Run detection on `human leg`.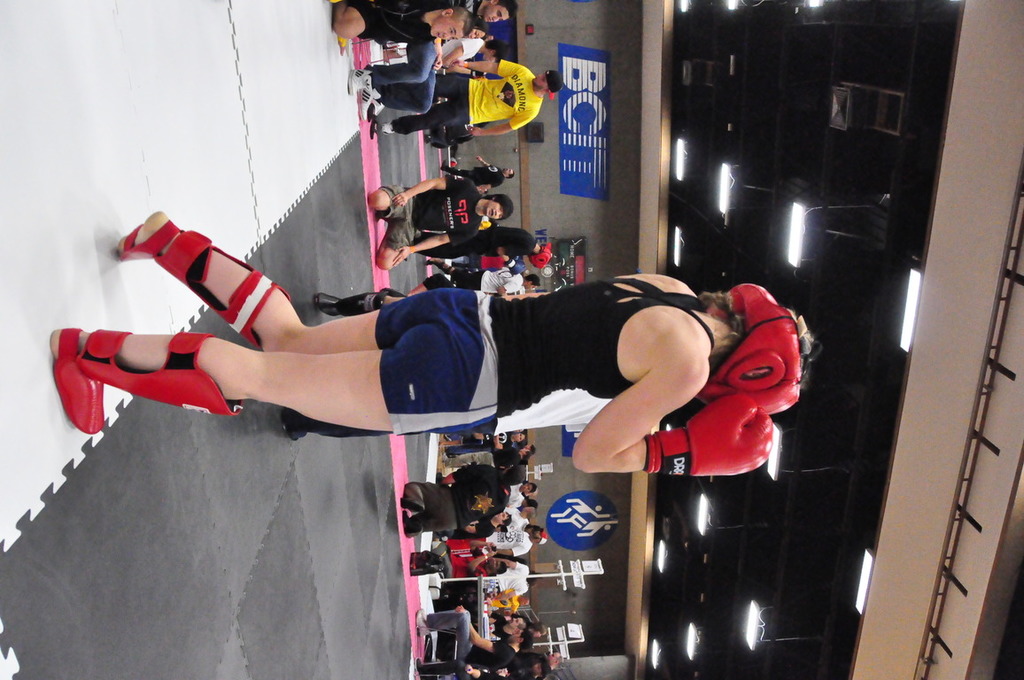
Result: 350 41 440 97.
